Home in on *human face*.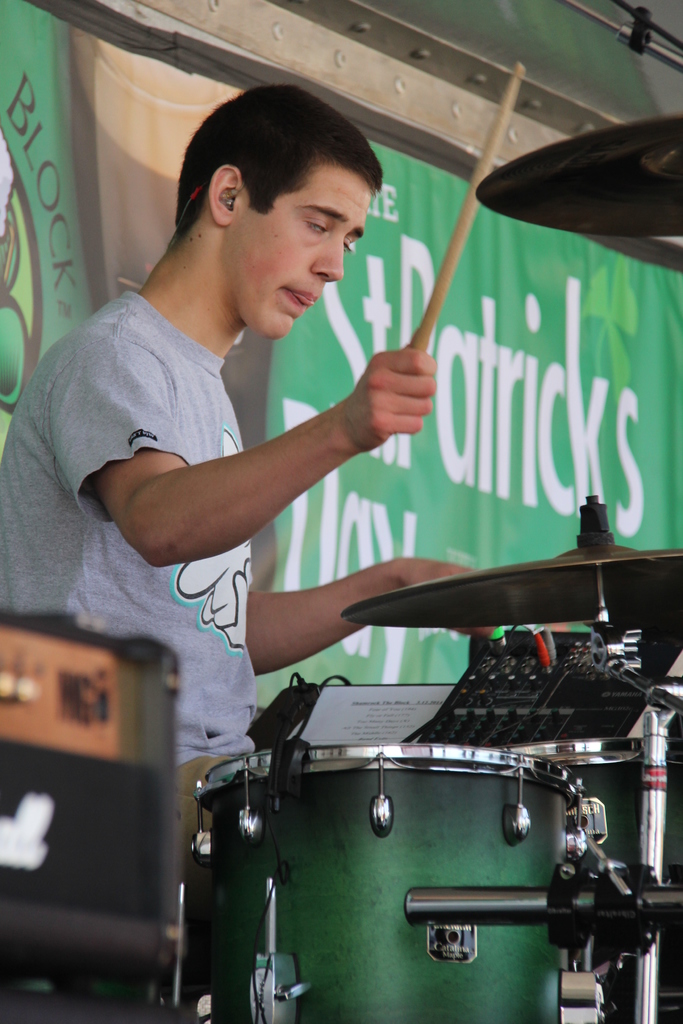
Homed in at {"x1": 233, "y1": 163, "x2": 368, "y2": 339}.
